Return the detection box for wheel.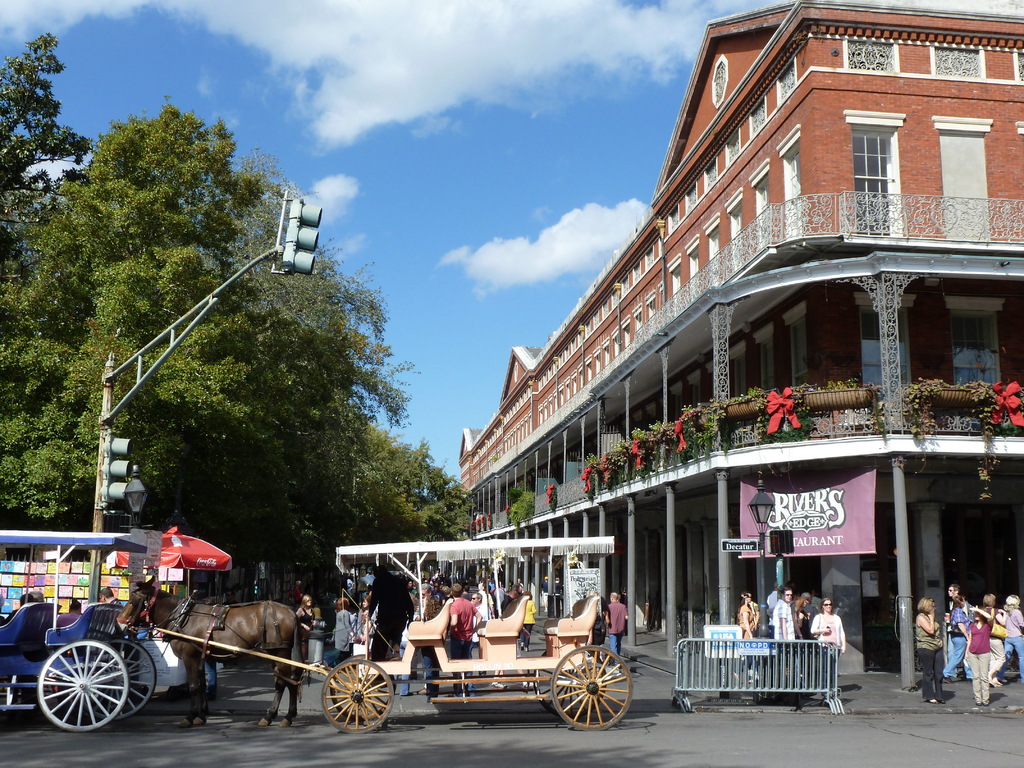
<region>548, 644, 633, 734</region>.
